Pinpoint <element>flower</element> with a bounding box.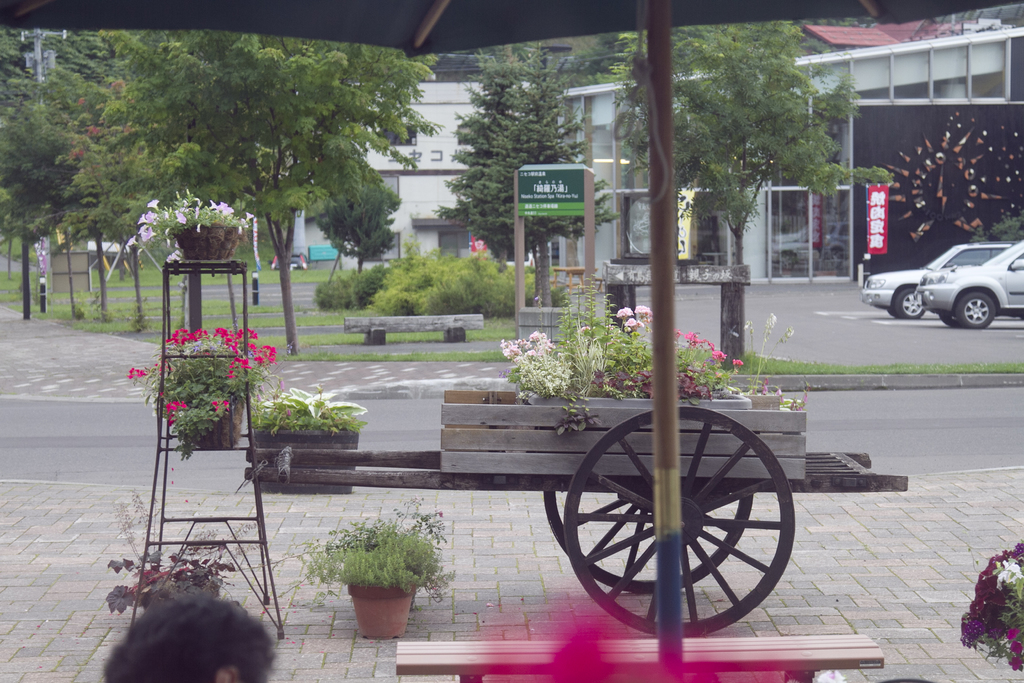
rect(125, 236, 136, 246).
